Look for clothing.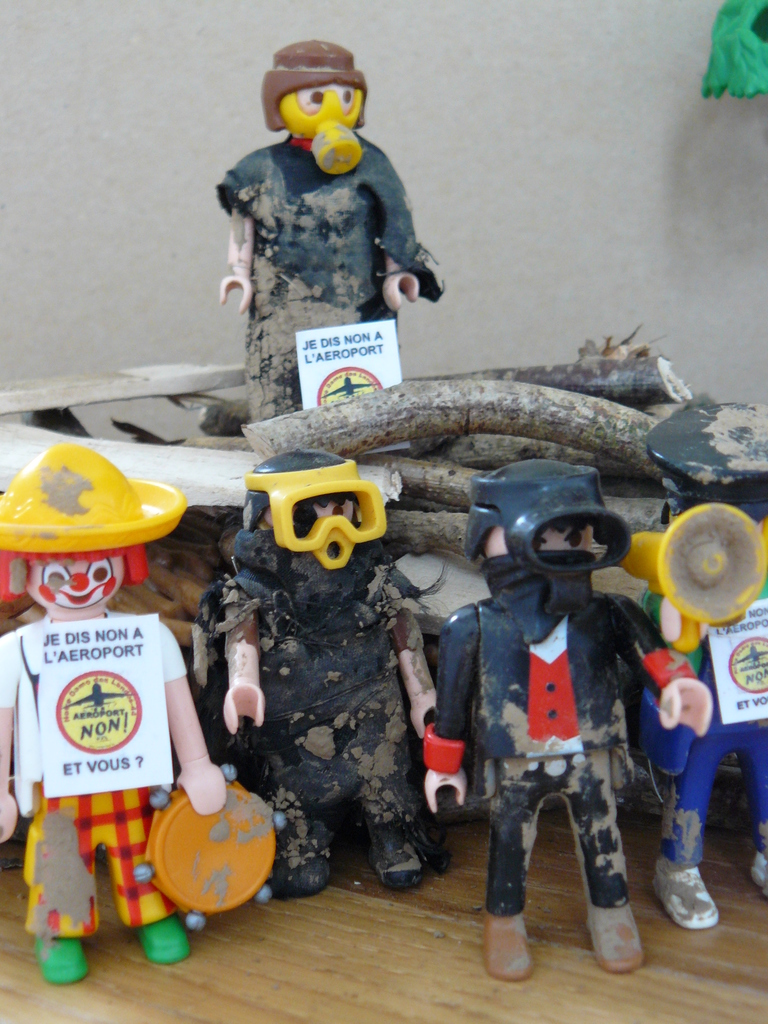
Found: Rect(209, 49, 443, 386).
